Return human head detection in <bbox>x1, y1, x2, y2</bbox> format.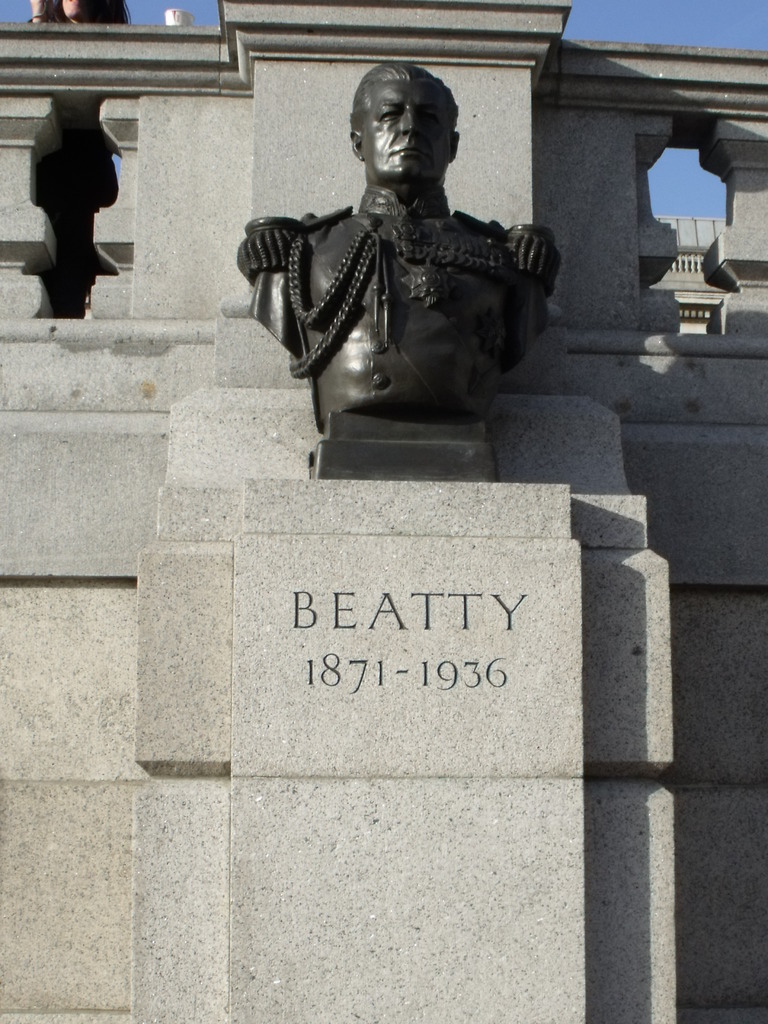
<bbox>357, 63, 464, 186</bbox>.
